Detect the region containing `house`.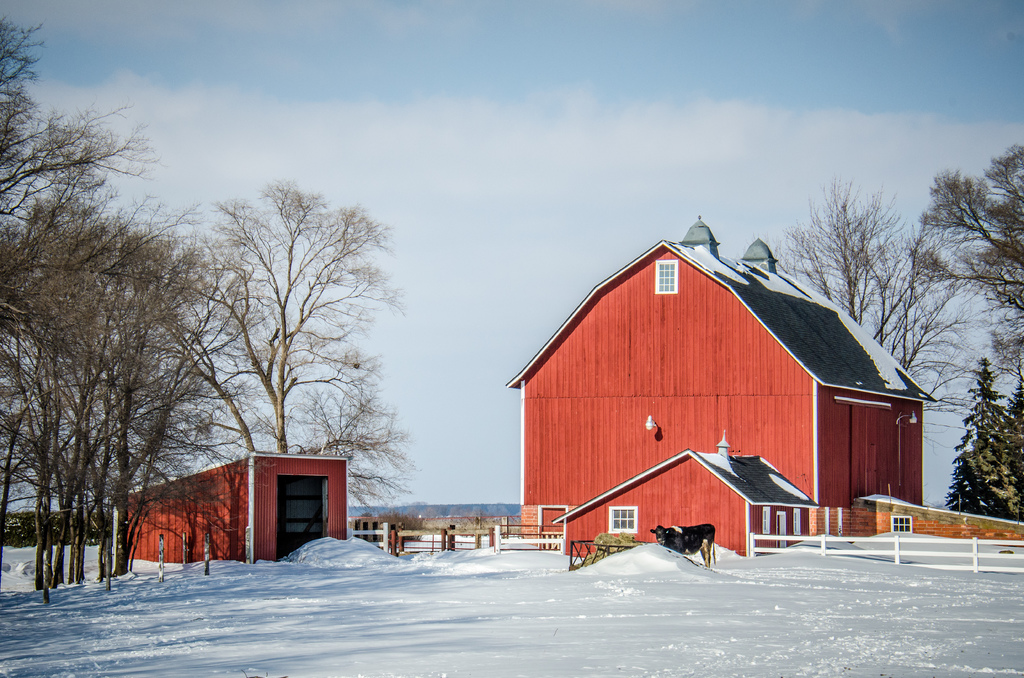
crop(115, 451, 355, 585).
